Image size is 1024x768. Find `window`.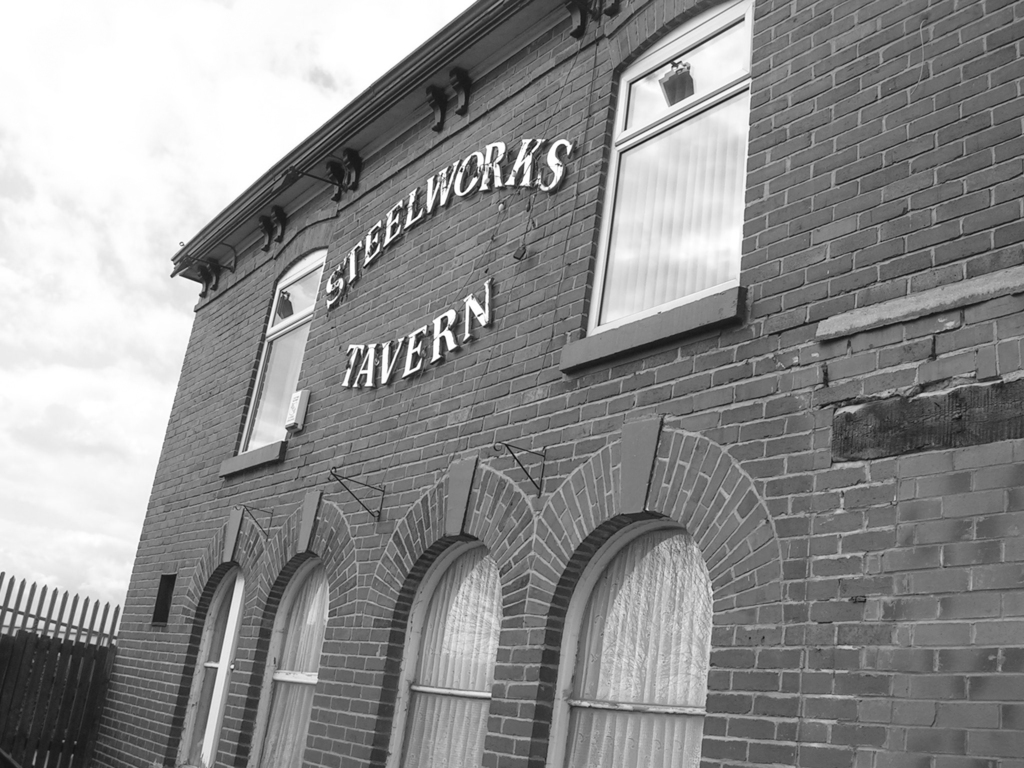
box=[234, 249, 328, 446].
